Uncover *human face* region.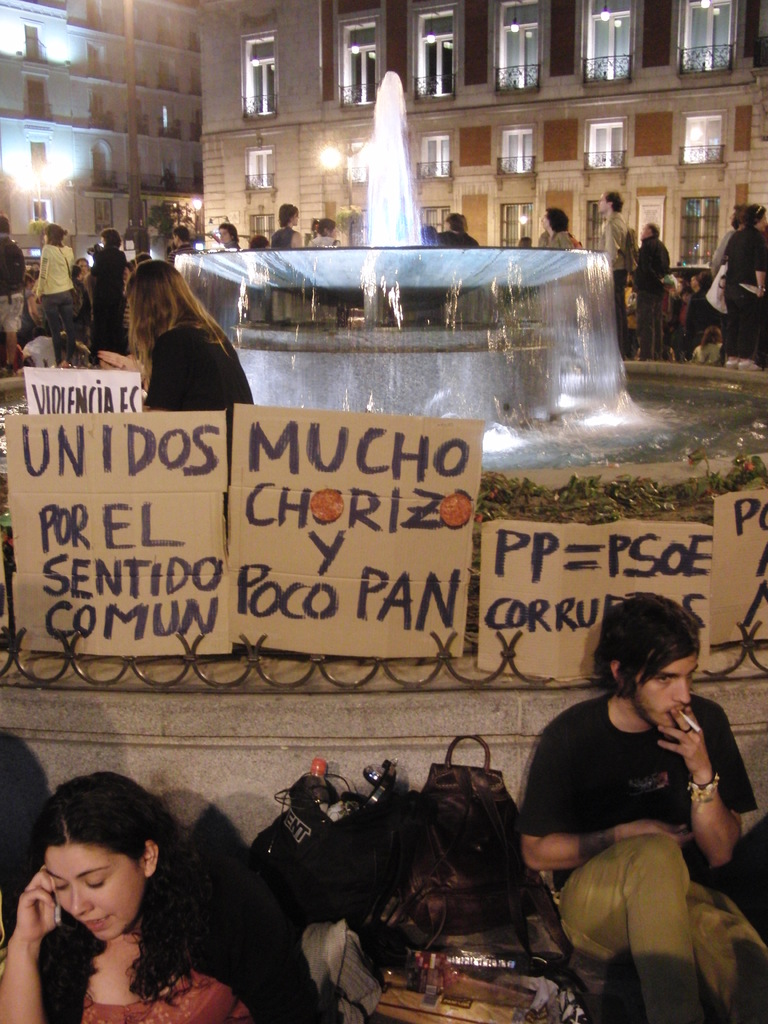
Uncovered: bbox(37, 835, 142, 936).
